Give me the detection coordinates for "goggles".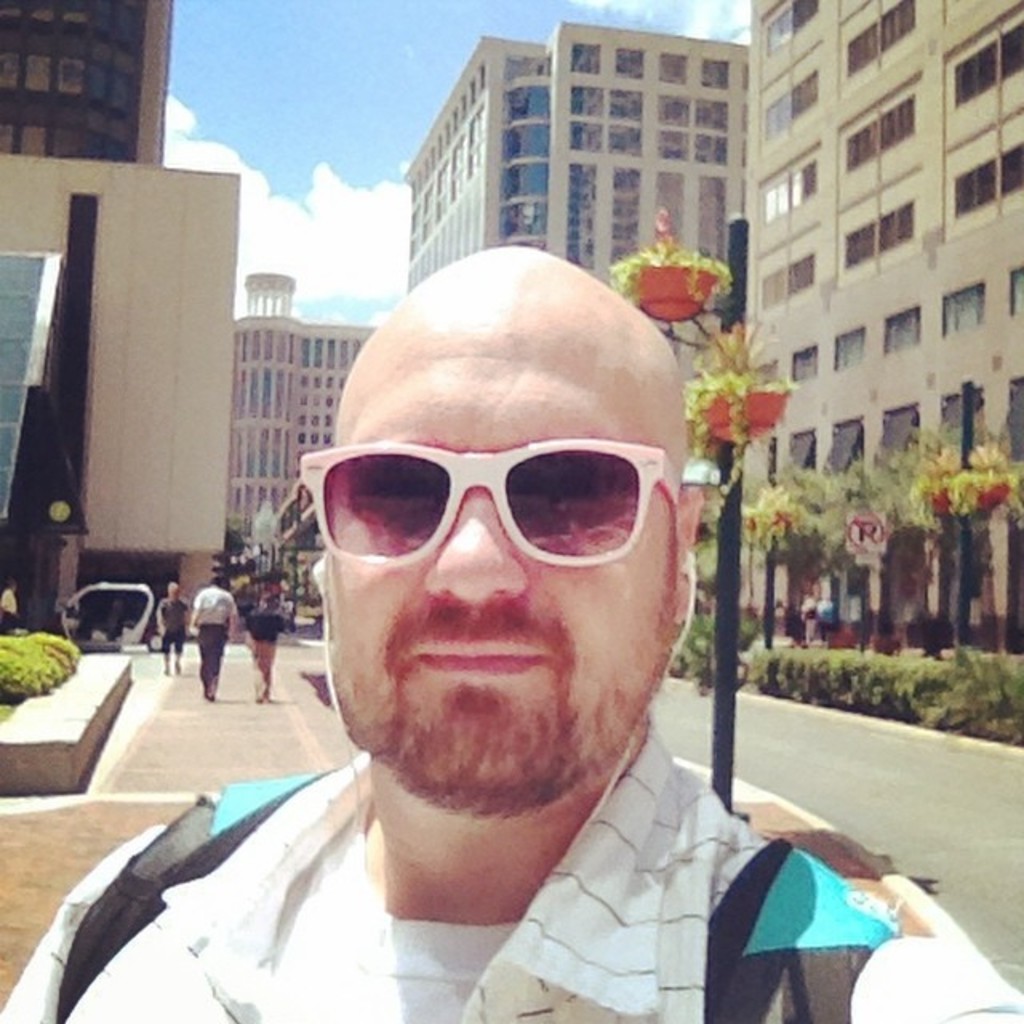
bbox=[302, 424, 685, 590].
